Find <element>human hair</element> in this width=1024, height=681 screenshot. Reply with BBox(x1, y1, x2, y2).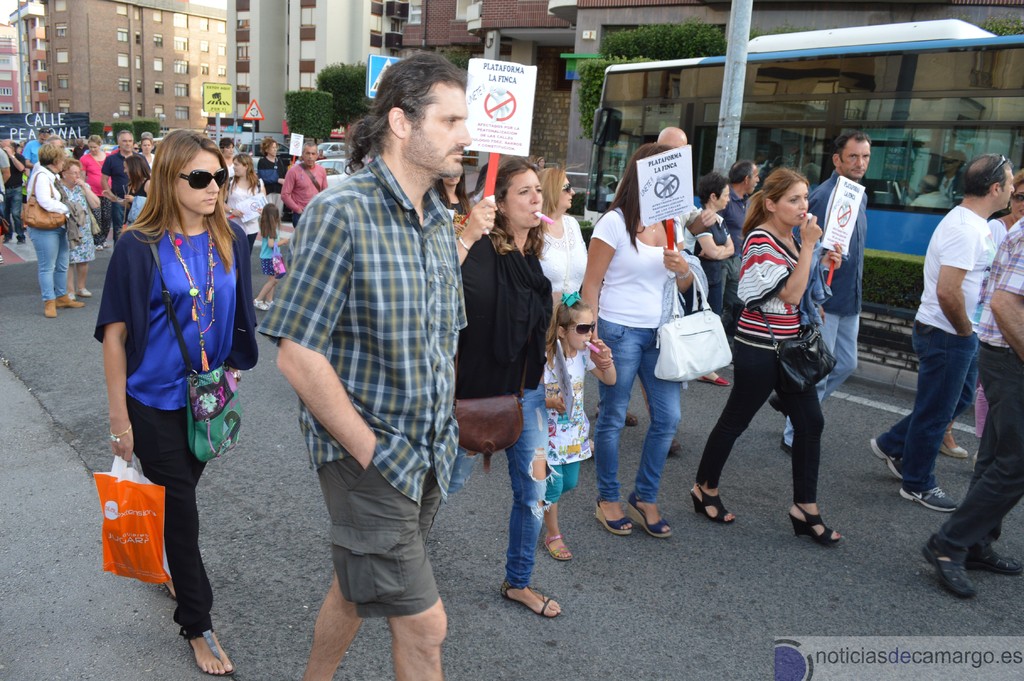
BBox(698, 171, 729, 204).
